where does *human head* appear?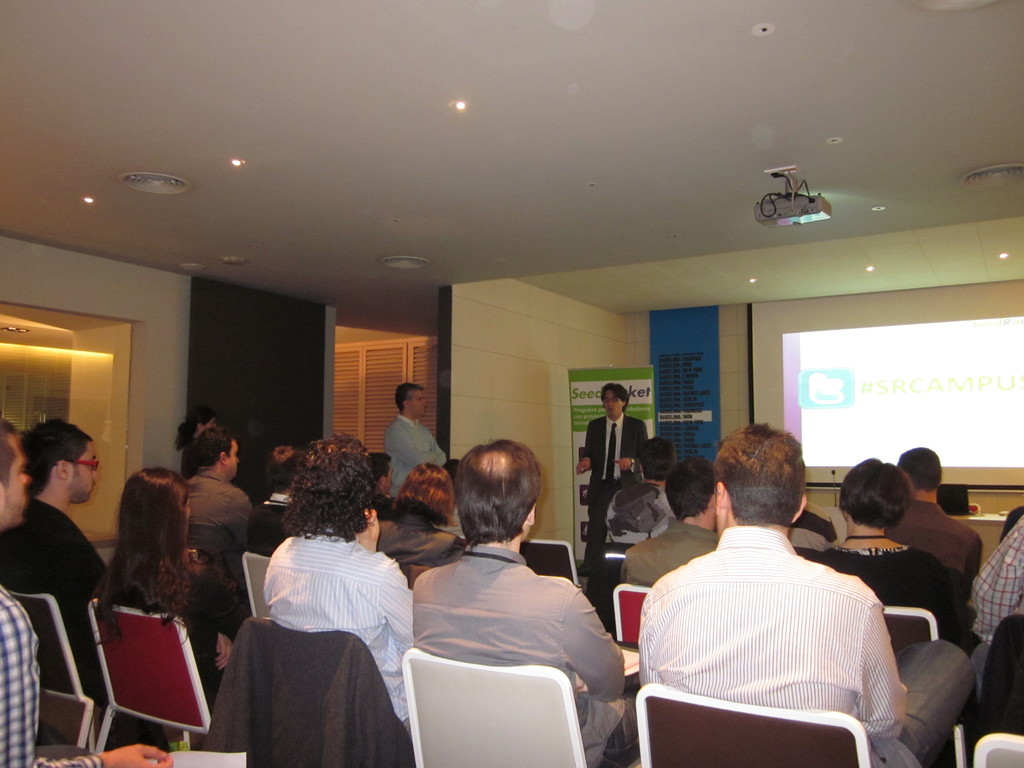
Appears at [left=441, top=444, right=556, bottom=564].
